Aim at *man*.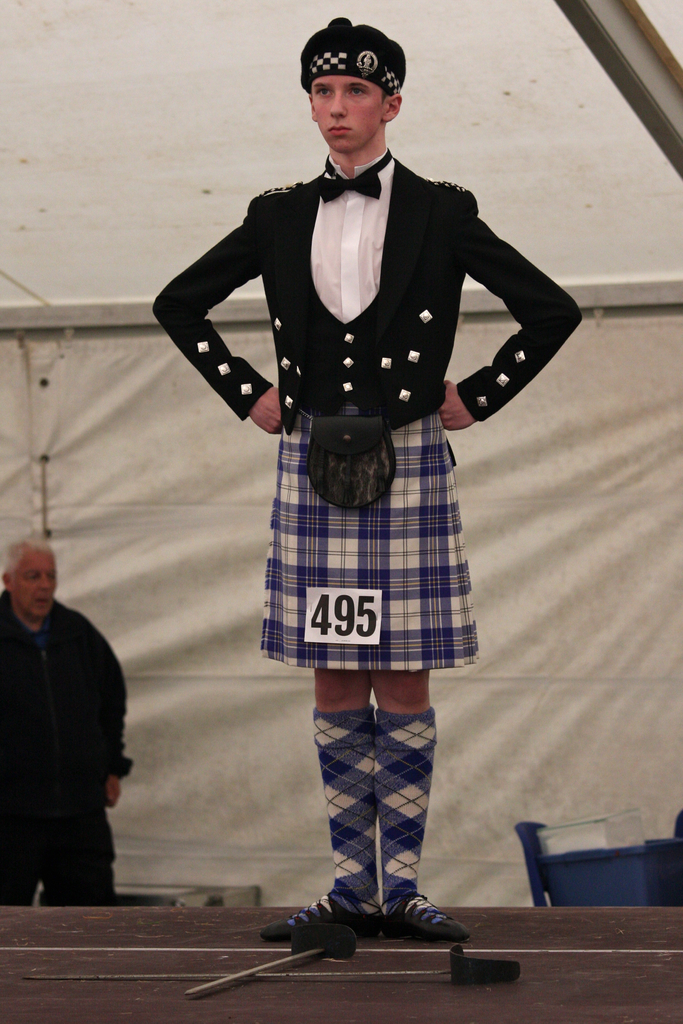
Aimed at 148, 20, 582, 948.
